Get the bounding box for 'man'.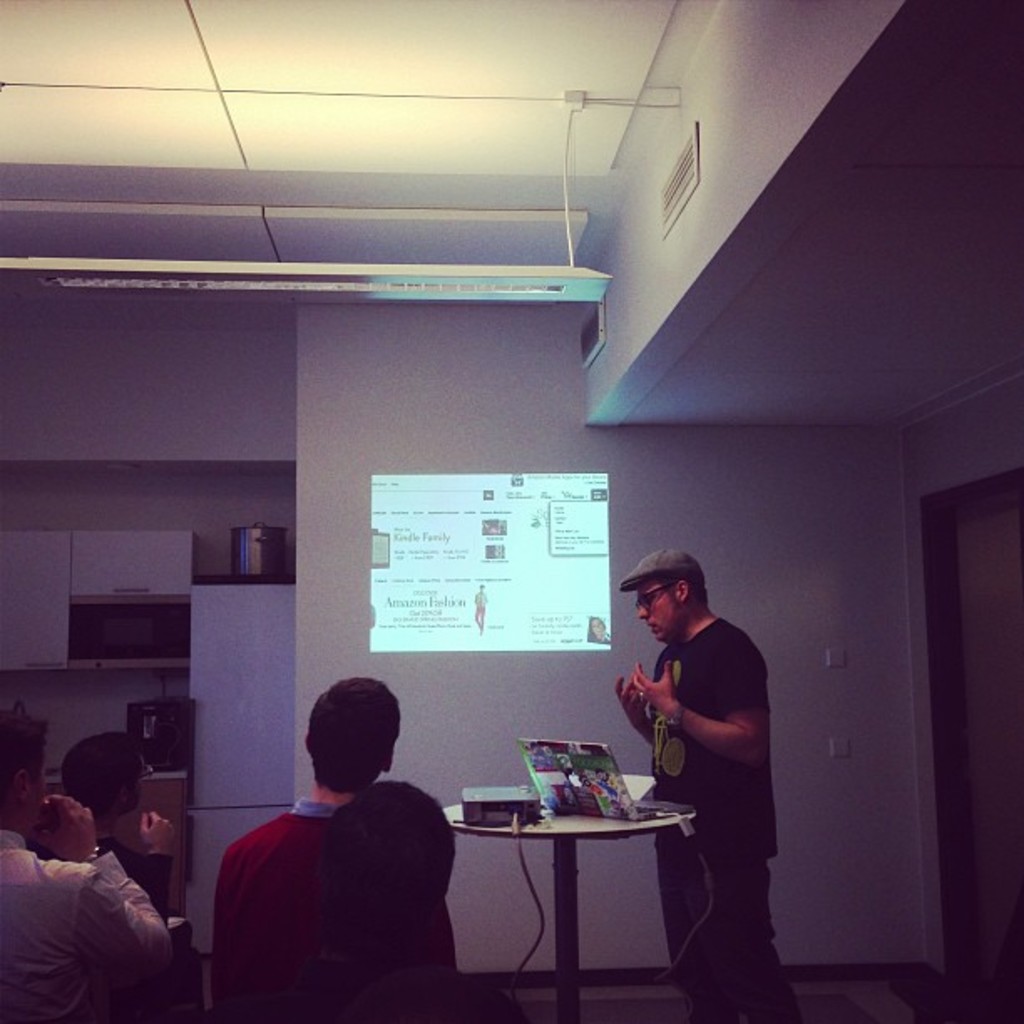
599/547/801/1022.
